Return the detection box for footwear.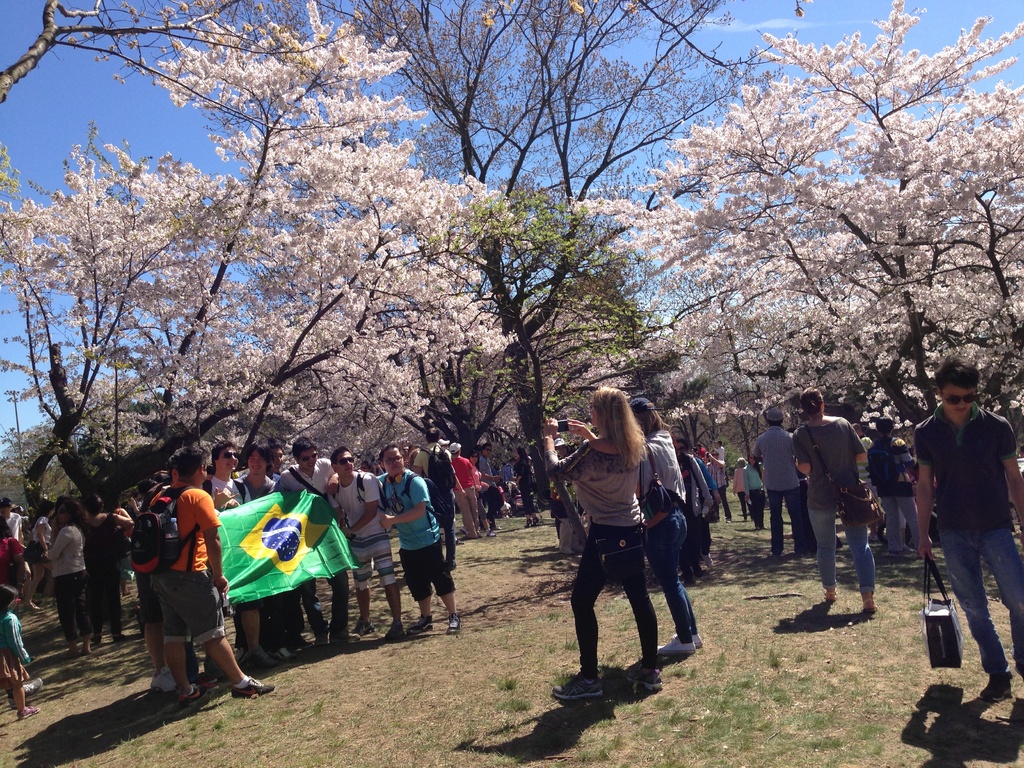
x1=553 y1=668 x2=604 y2=700.
